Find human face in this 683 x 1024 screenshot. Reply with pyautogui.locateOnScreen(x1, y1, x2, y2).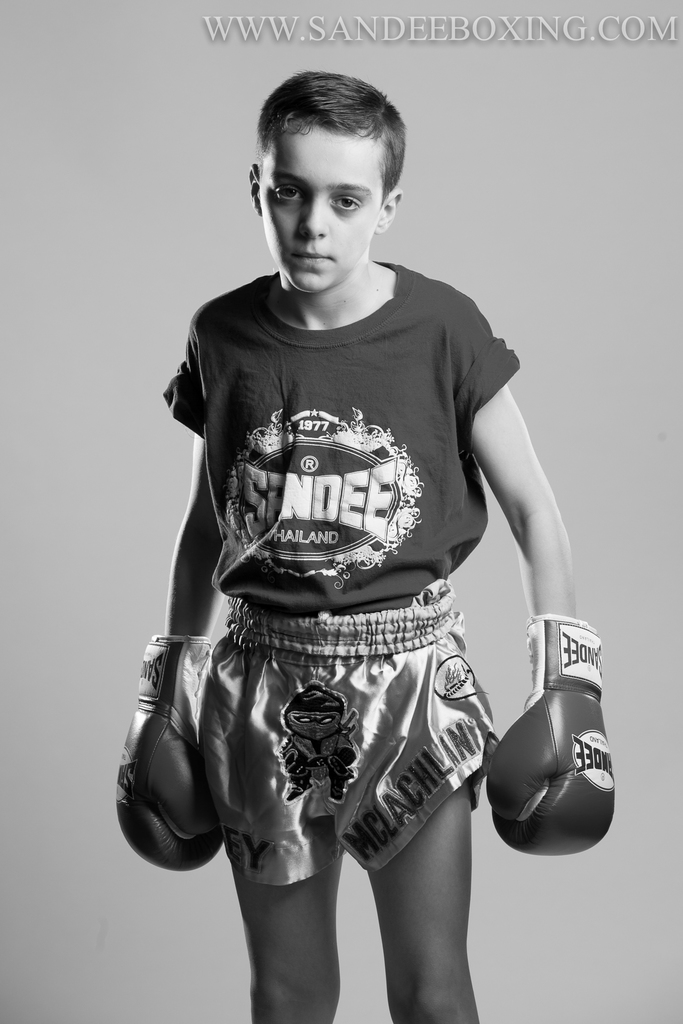
pyautogui.locateOnScreen(258, 147, 379, 295).
